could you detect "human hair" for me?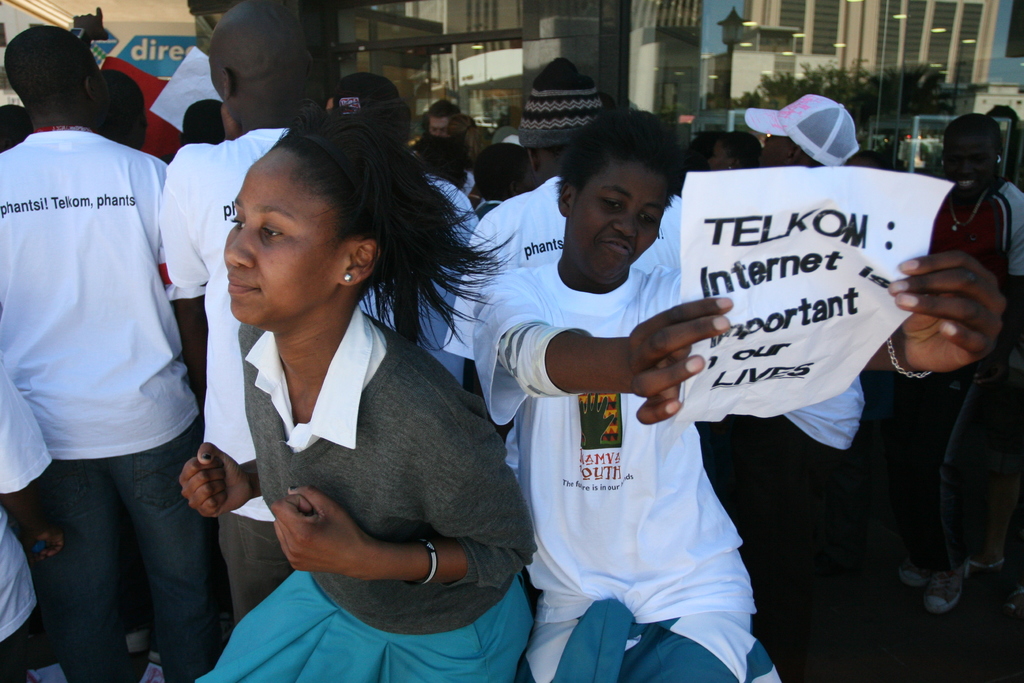
Detection result: bbox=(99, 68, 145, 147).
